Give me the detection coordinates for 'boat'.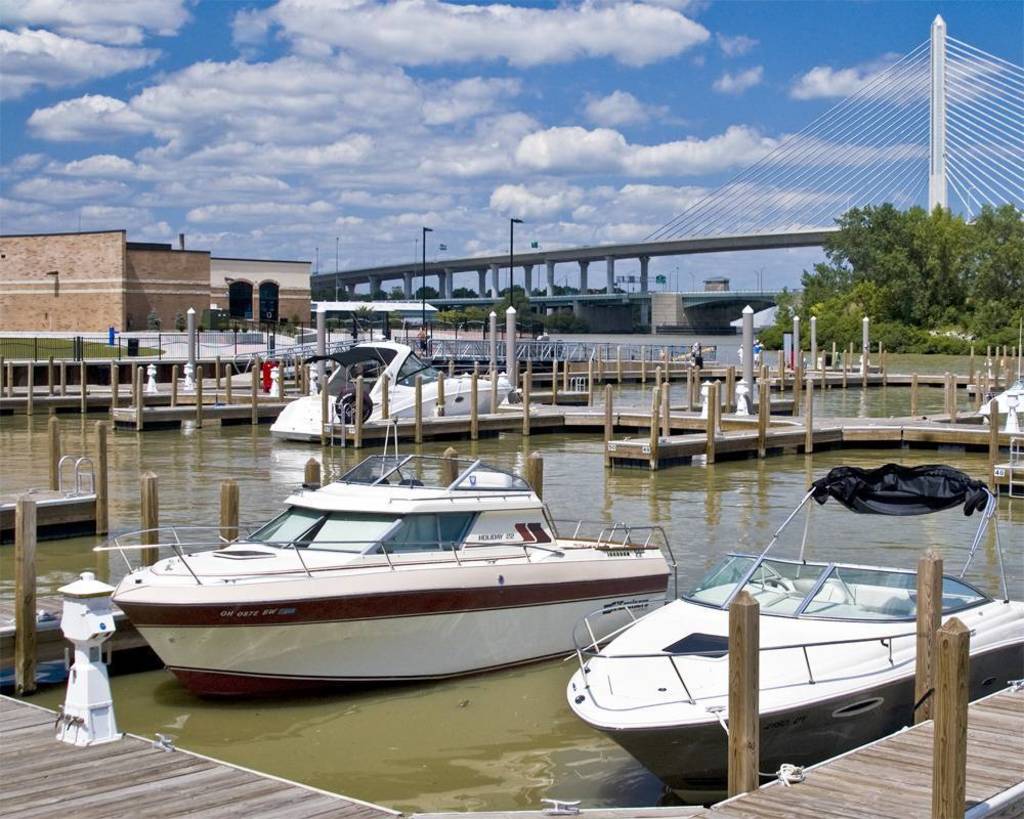
[left=560, top=461, right=1023, bottom=804].
